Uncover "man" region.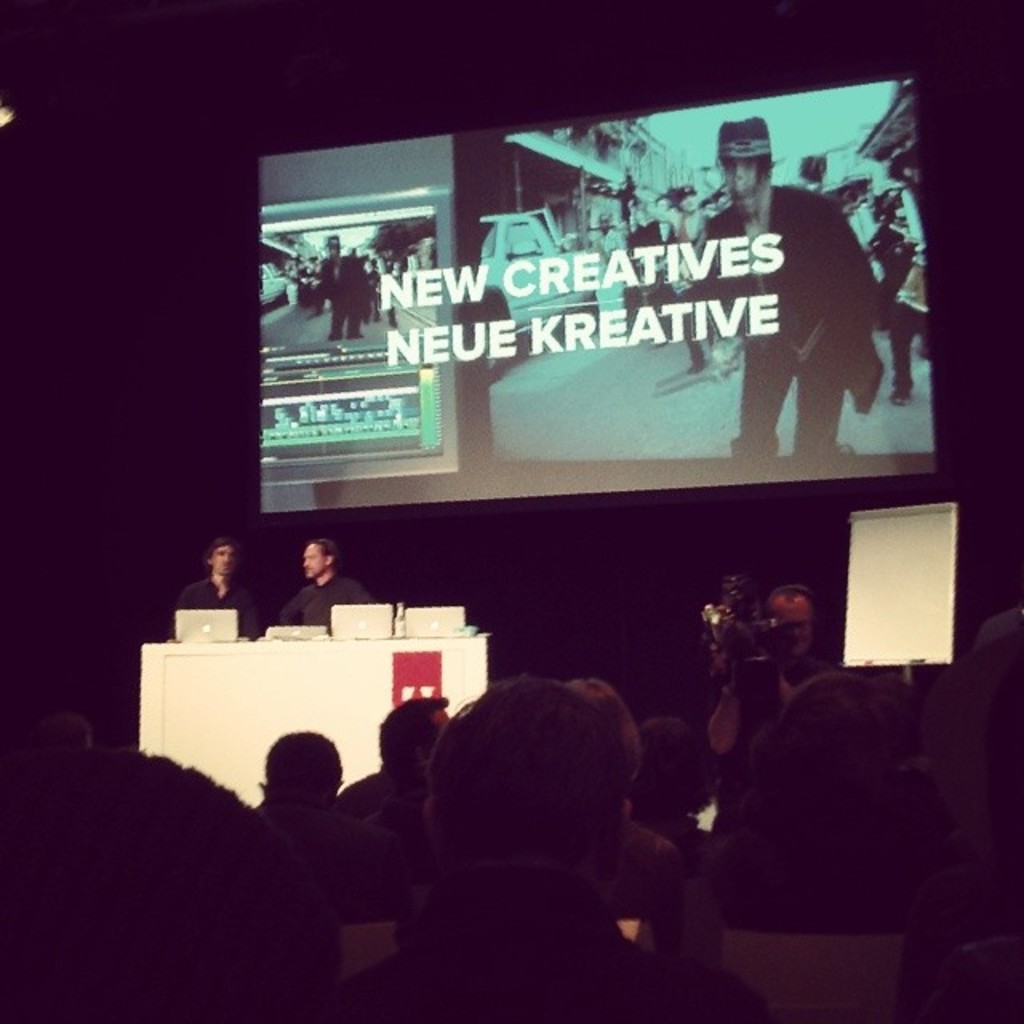
Uncovered: (710,186,733,221).
